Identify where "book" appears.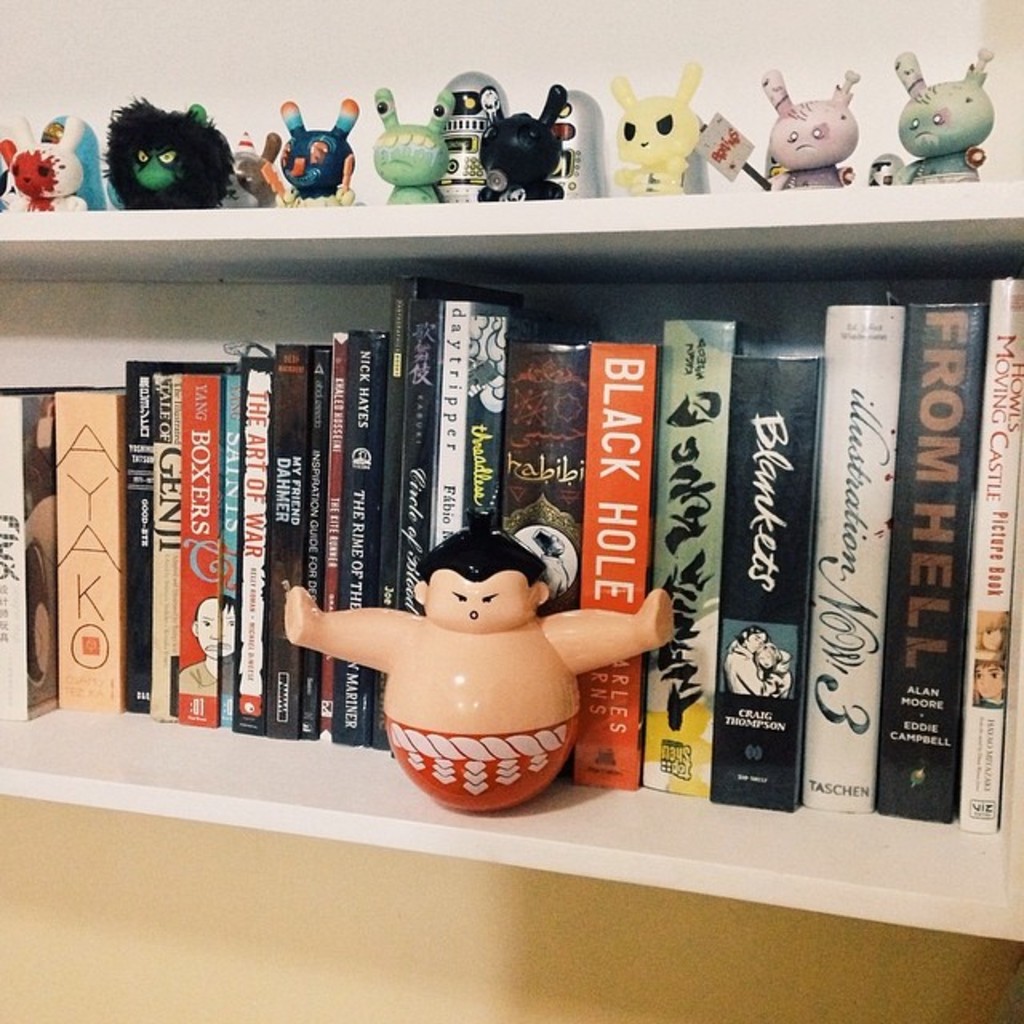
Appears at [573,344,661,800].
